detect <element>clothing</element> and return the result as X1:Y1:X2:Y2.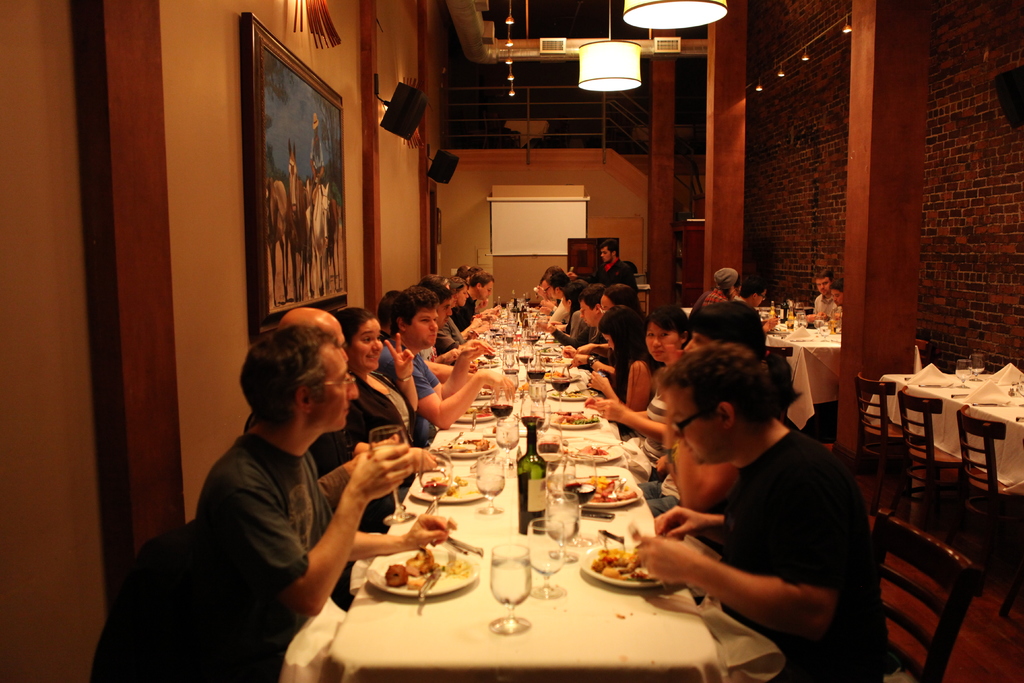
694:279:724:315.
